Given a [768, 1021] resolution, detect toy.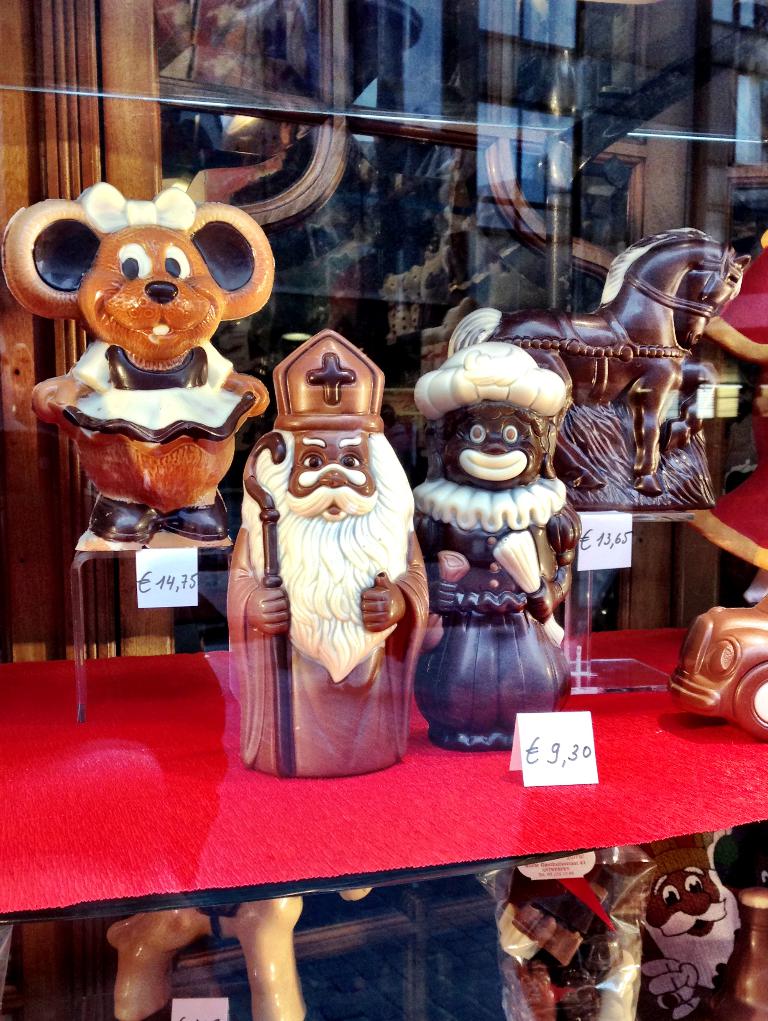
select_region(3, 186, 275, 724).
